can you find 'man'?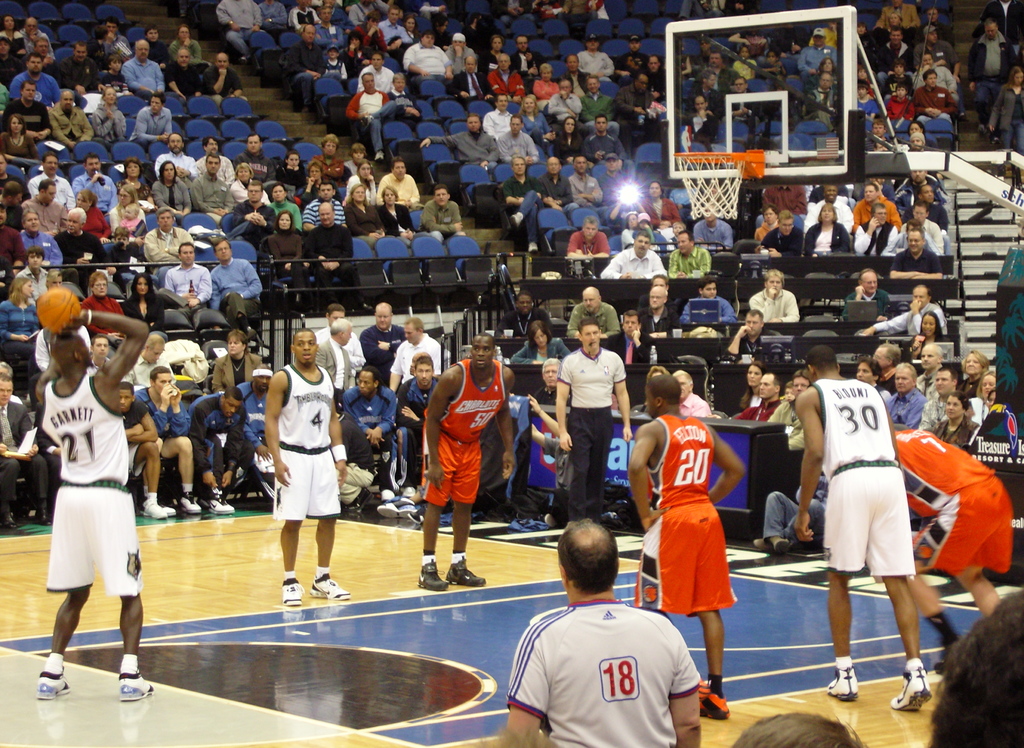
Yes, bounding box: BBox(595, 152, 630, 215).
